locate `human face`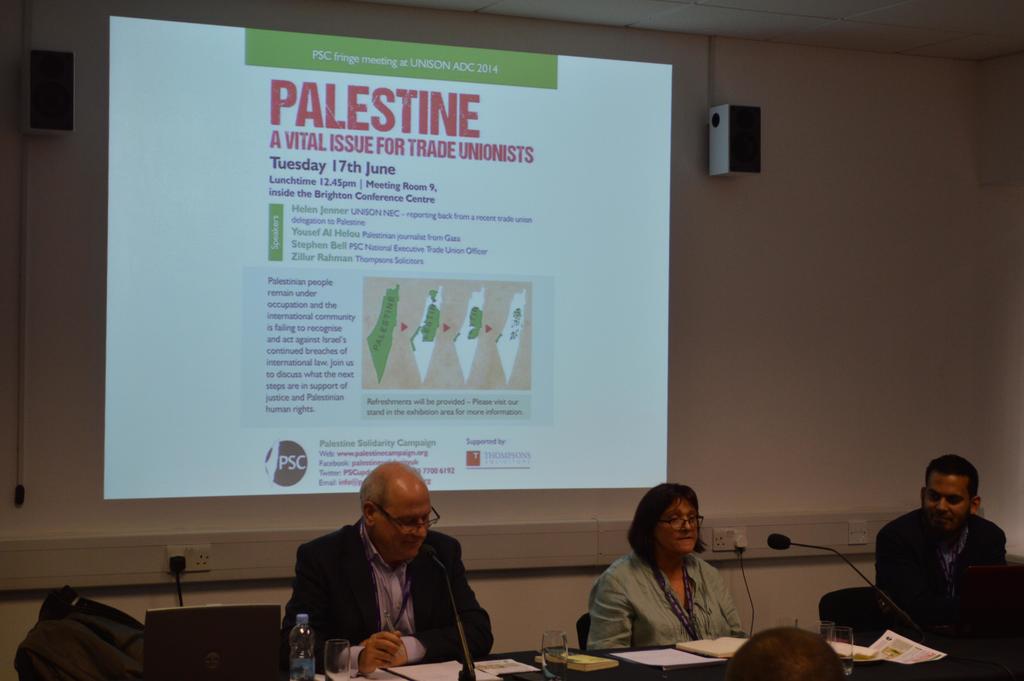
bbox=[652, 496, 696, 553]
